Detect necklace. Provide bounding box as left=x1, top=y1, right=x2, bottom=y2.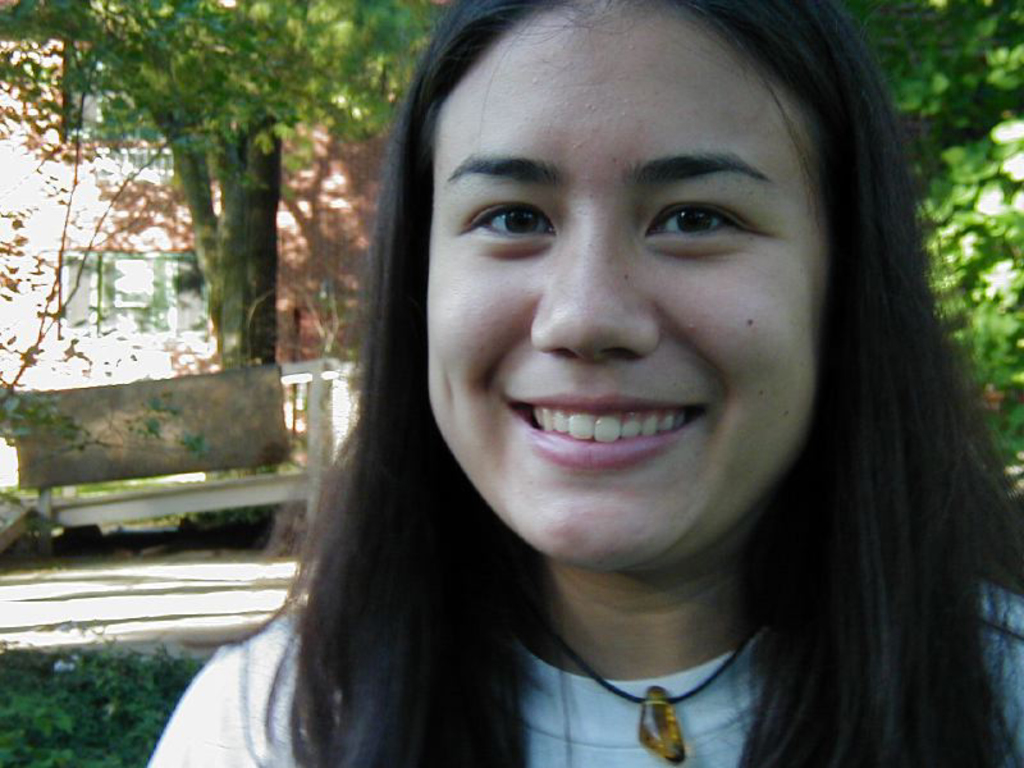
left=550, top=609, right=758, bottom=767.
